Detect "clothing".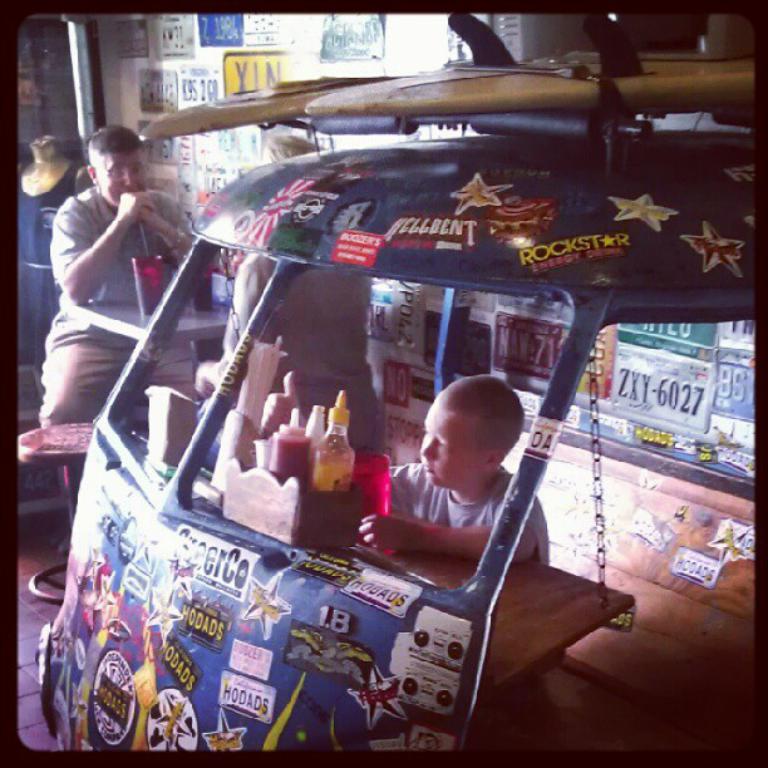
Detected at box=[34, 120, 178, 445].
